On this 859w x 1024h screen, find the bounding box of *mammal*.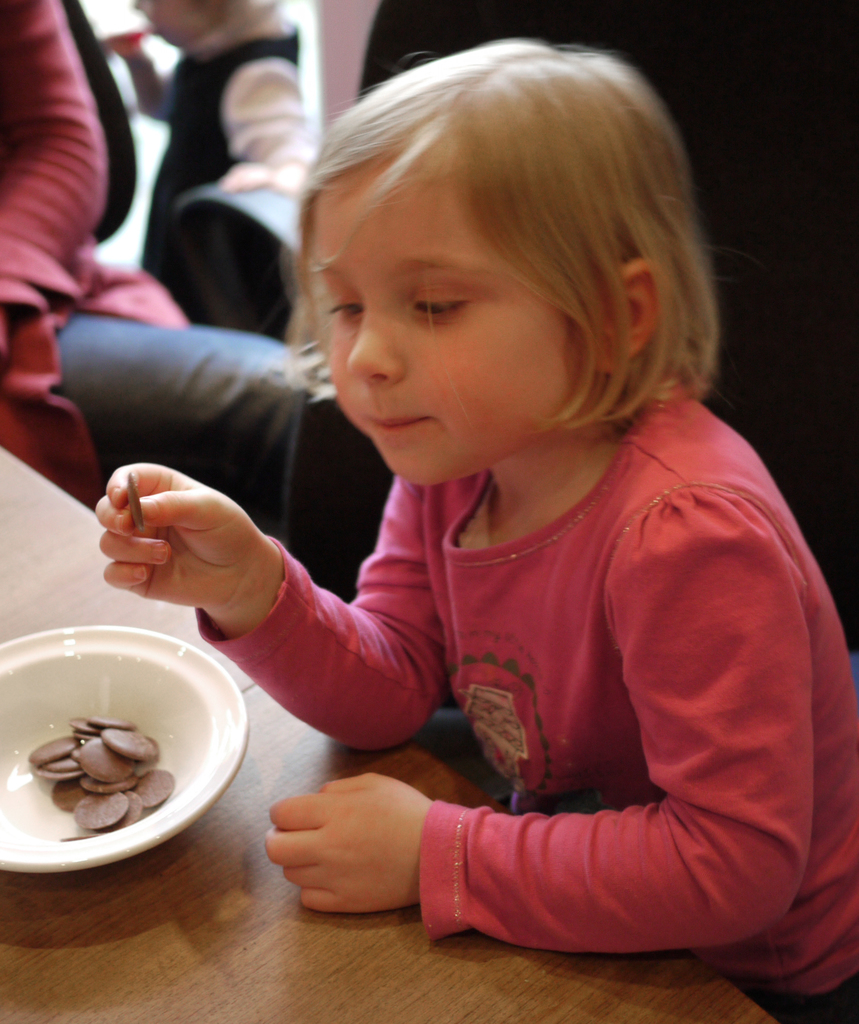
Bounding box: 99, 0, 313, 317.
